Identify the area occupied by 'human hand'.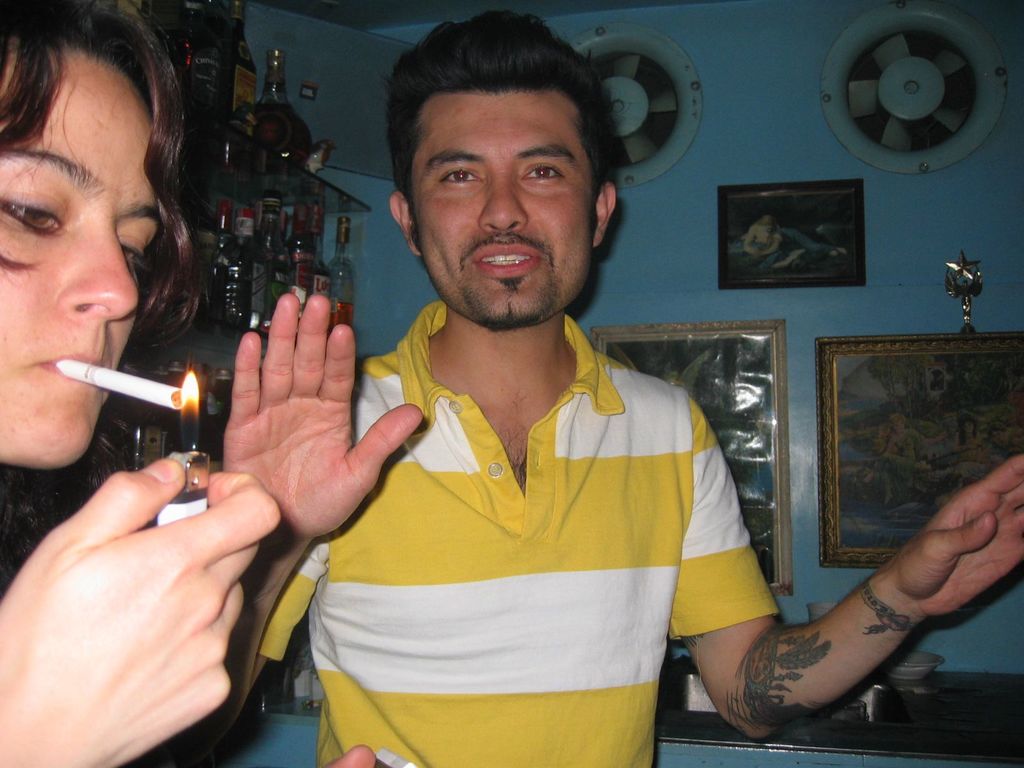
Area: (936,429,950,442).
